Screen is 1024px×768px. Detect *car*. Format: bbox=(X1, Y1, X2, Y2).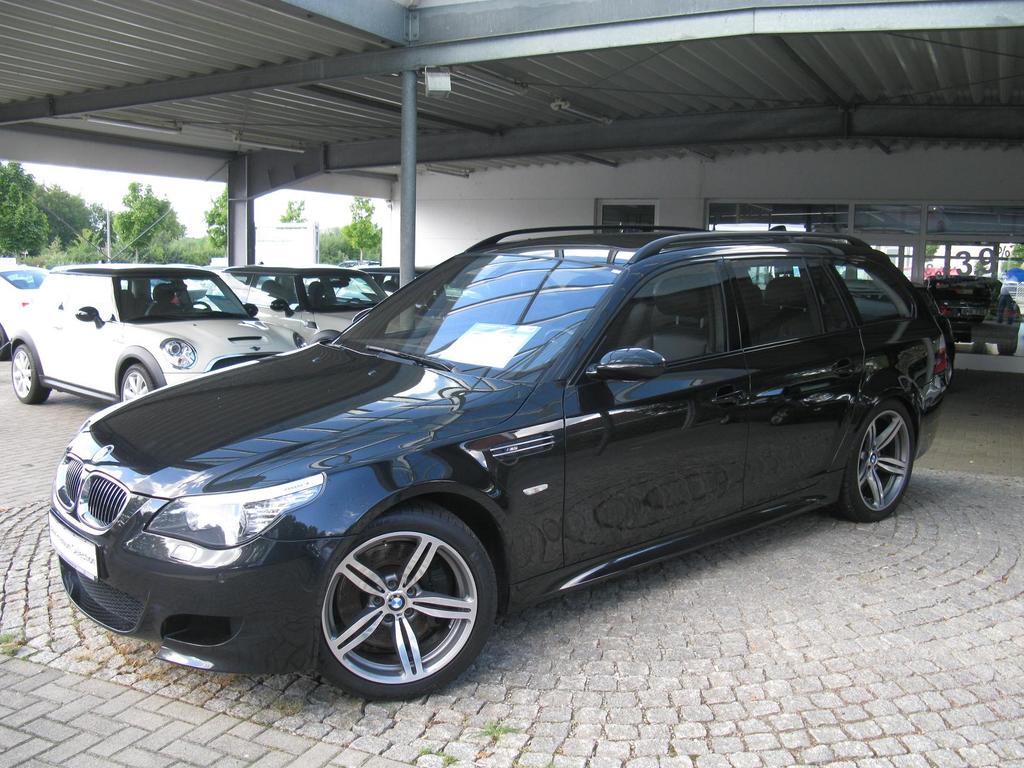
bbox=(354, 271, 465, 316).
